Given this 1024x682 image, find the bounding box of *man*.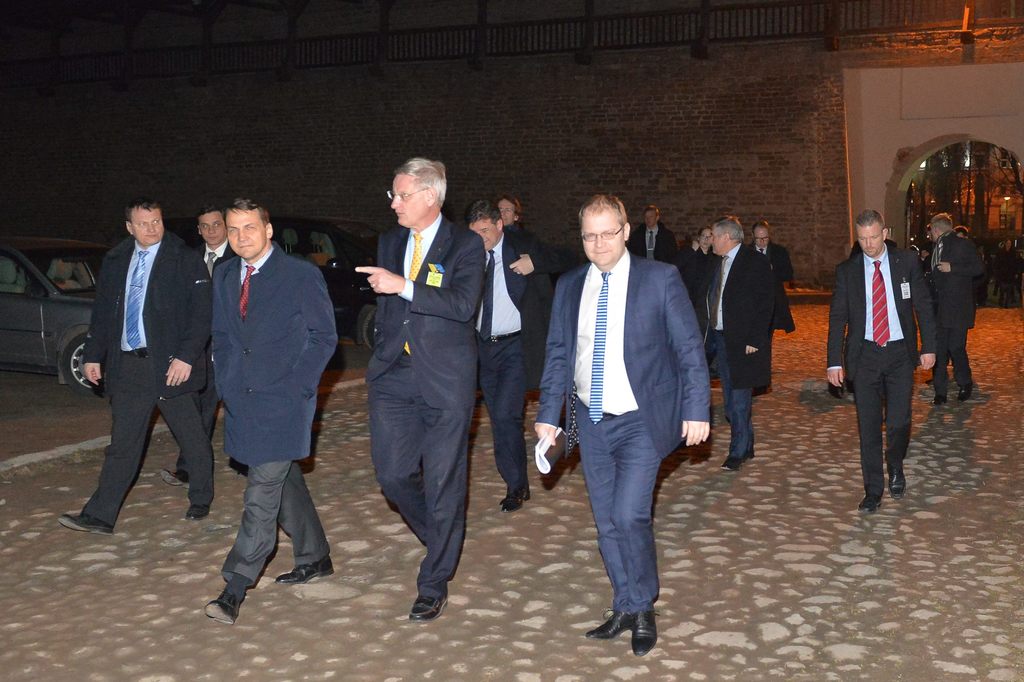
region(456, 198, 558, 507).
